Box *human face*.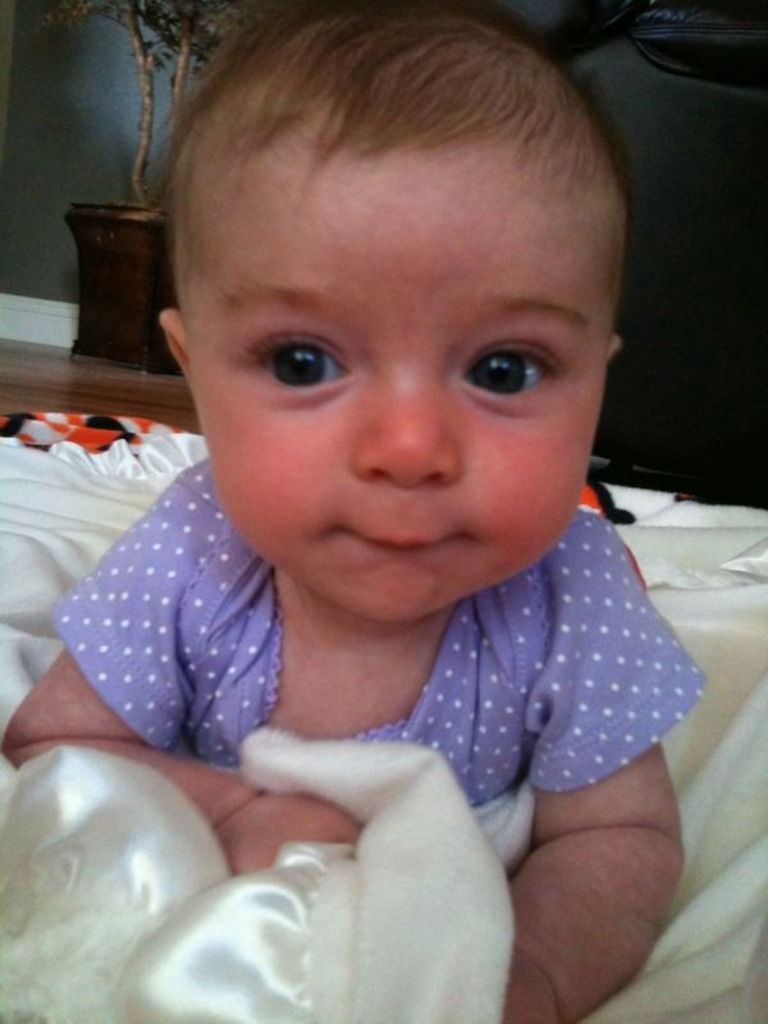
[left=184, top=182, right=614, bottom=608].
